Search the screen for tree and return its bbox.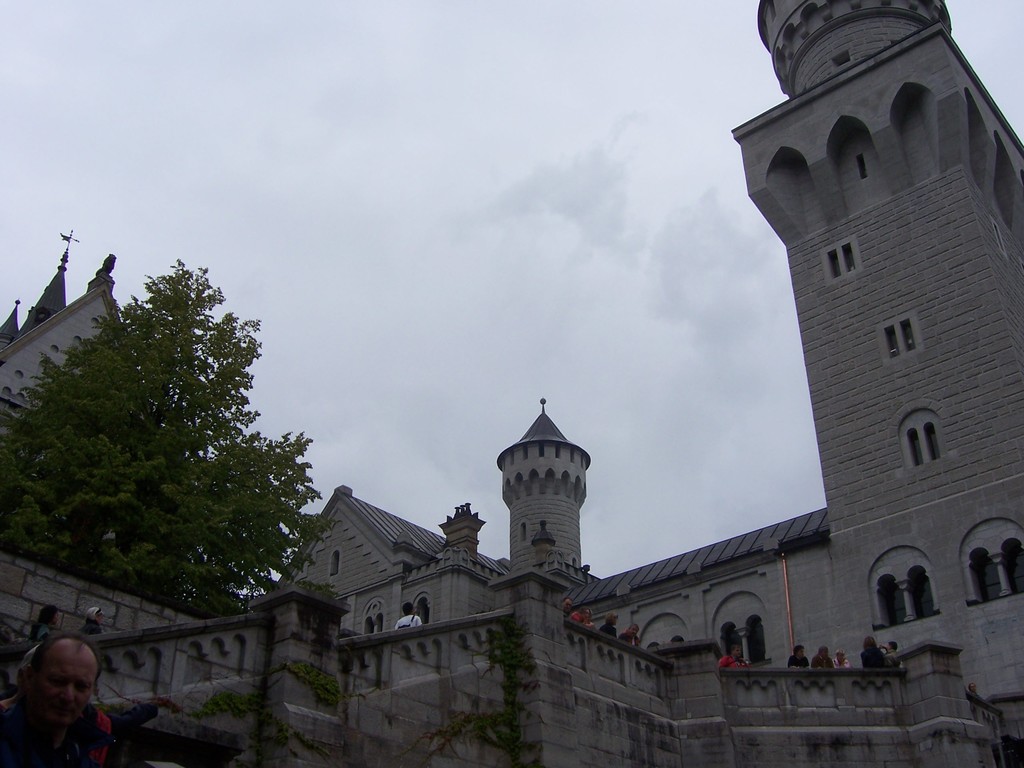
Found: 5,252,319,678.
